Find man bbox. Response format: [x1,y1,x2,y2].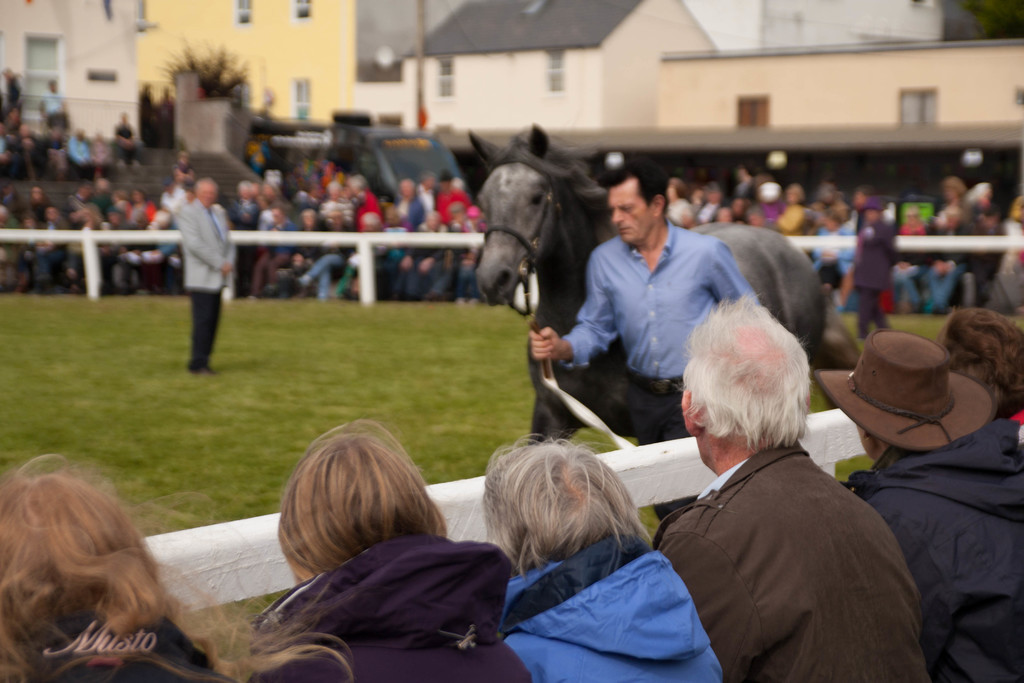
[650,273,939,682].
